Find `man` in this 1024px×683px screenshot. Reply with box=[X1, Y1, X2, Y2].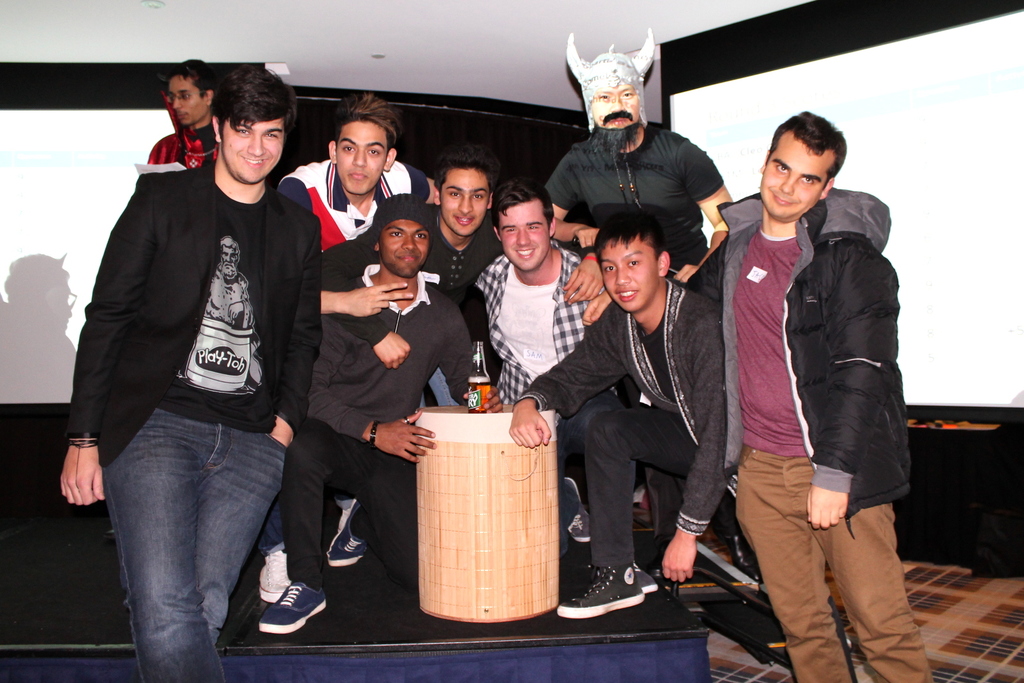
box=[464, 173, 610, 549].
